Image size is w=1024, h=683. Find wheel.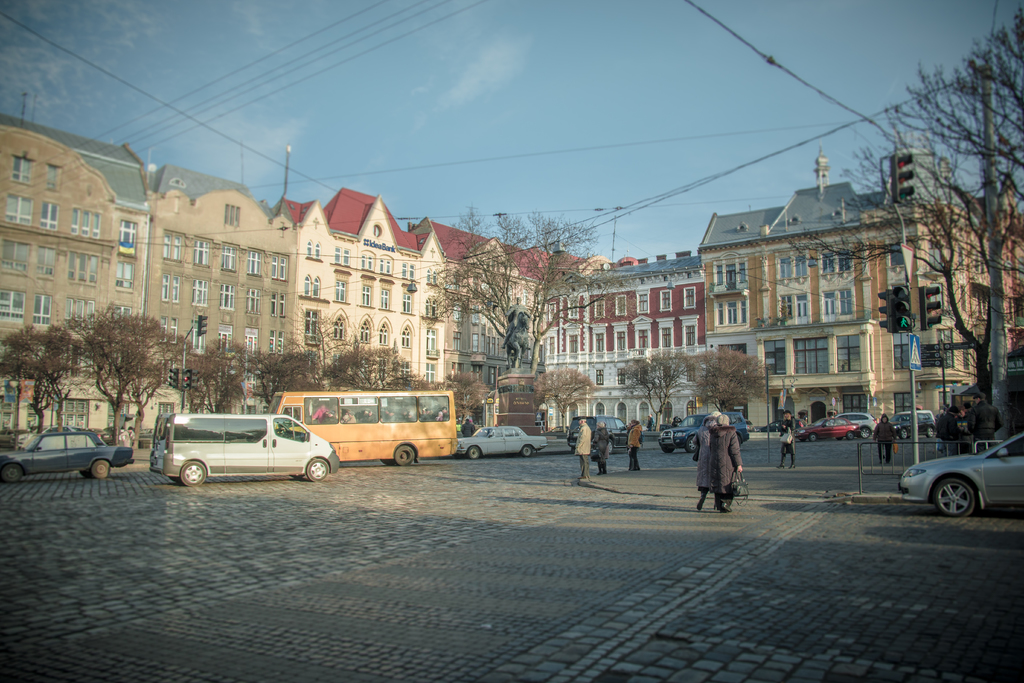
select_region(900, 427, 911, 443).
